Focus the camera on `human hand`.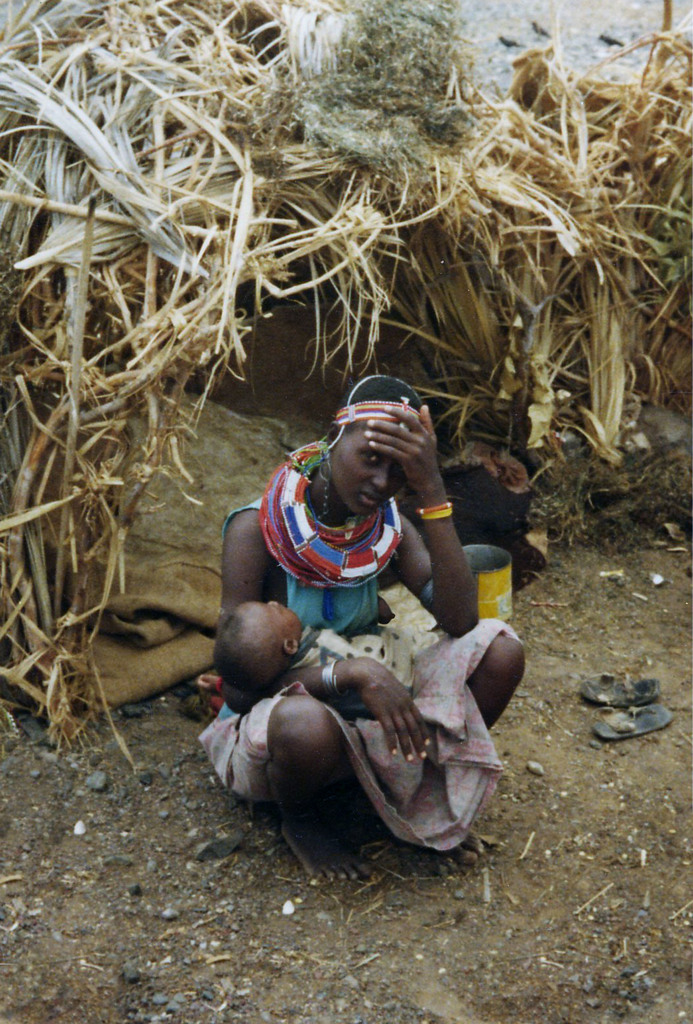
Focus region: bbox(341, 662, 430, 768).
